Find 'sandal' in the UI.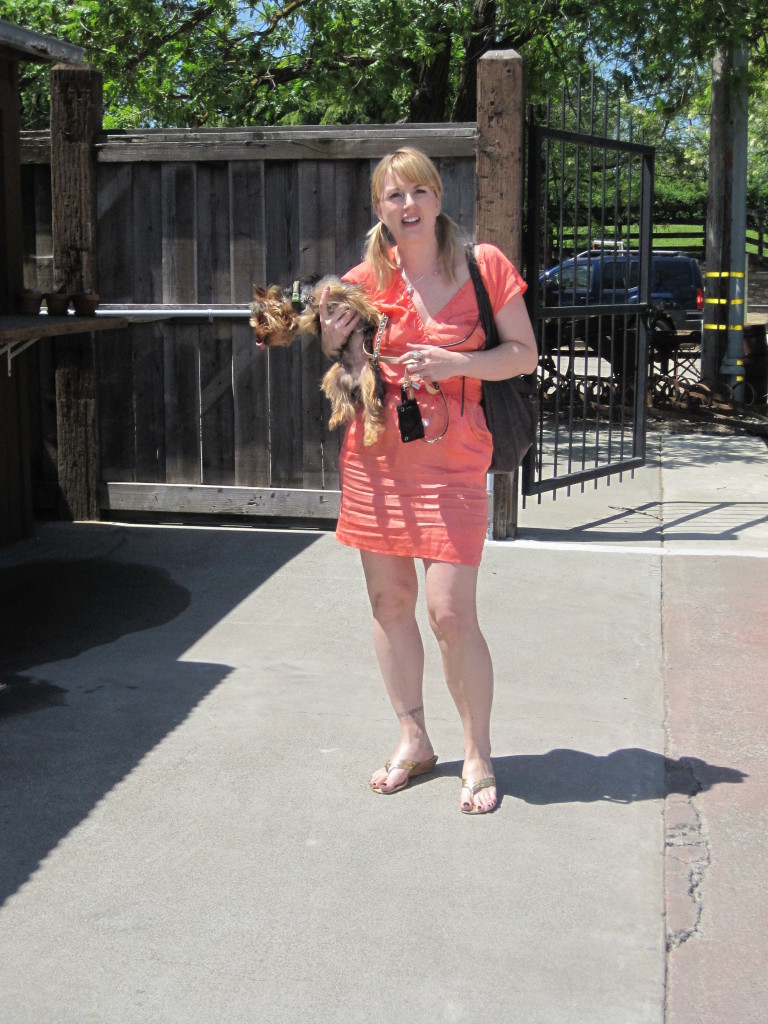
UI element at x1=461 y1=783 x2=500 y2=812.
